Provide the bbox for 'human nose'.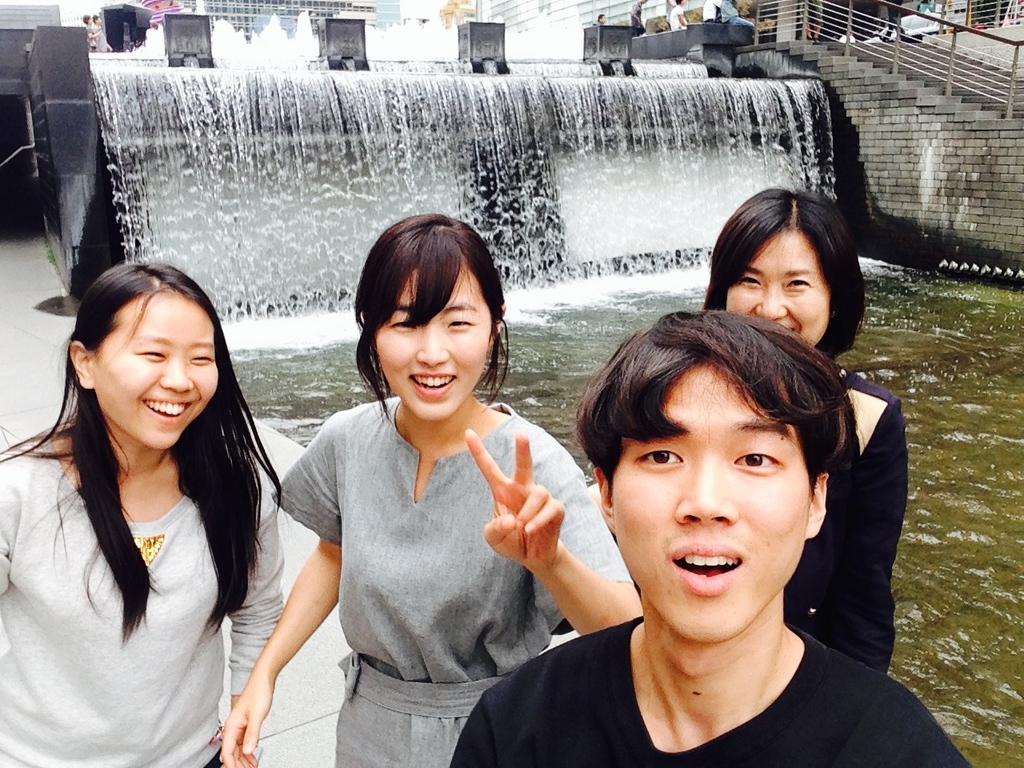
(157, 353, 193, 394).
